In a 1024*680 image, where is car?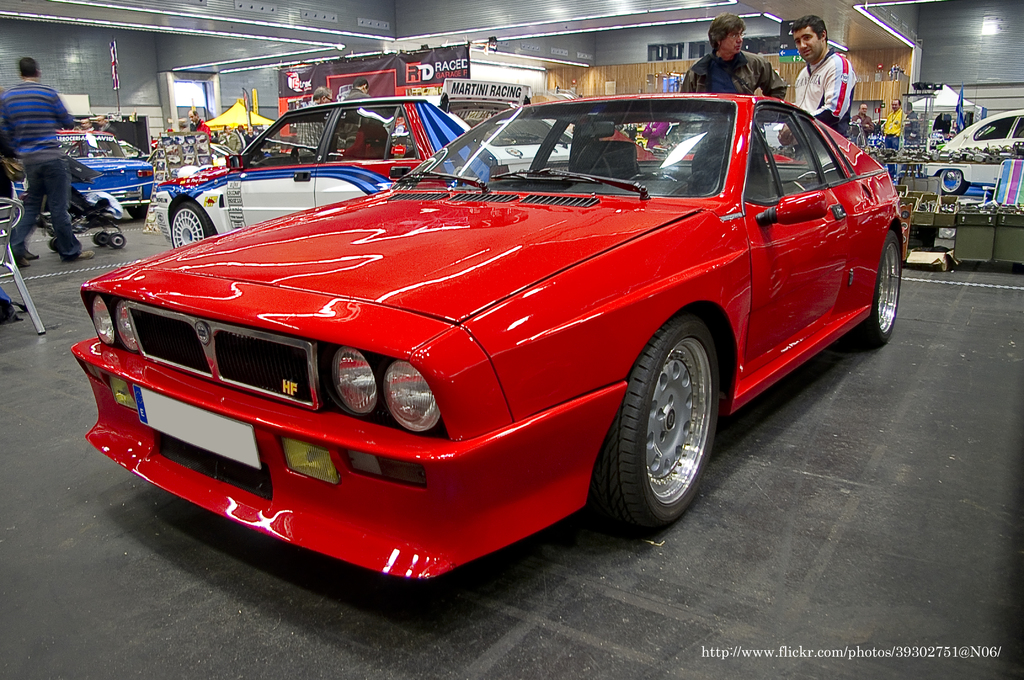
box(56, 76, 922, 583).
